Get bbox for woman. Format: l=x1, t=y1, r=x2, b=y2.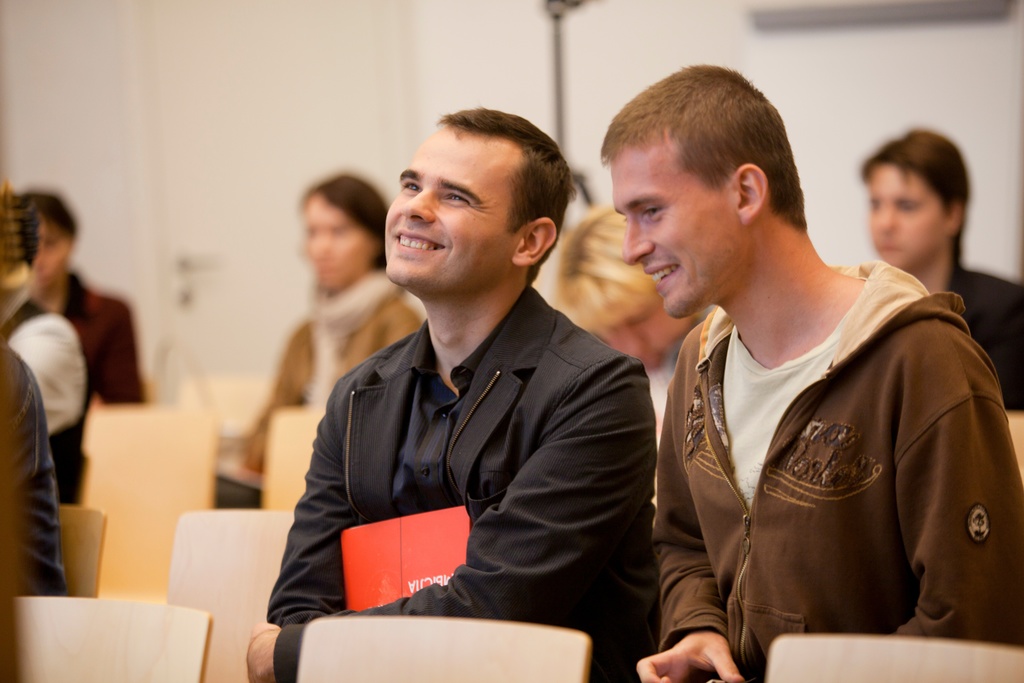
l=241, t=168, r=423, b=472.
